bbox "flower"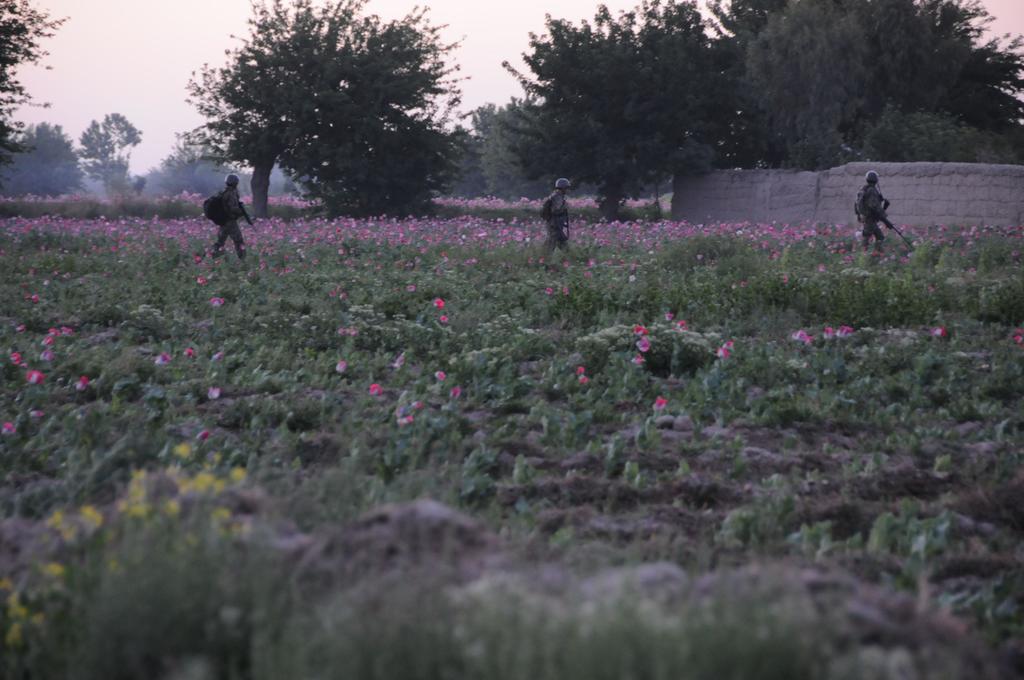
<box>667,312,674,321</box>
